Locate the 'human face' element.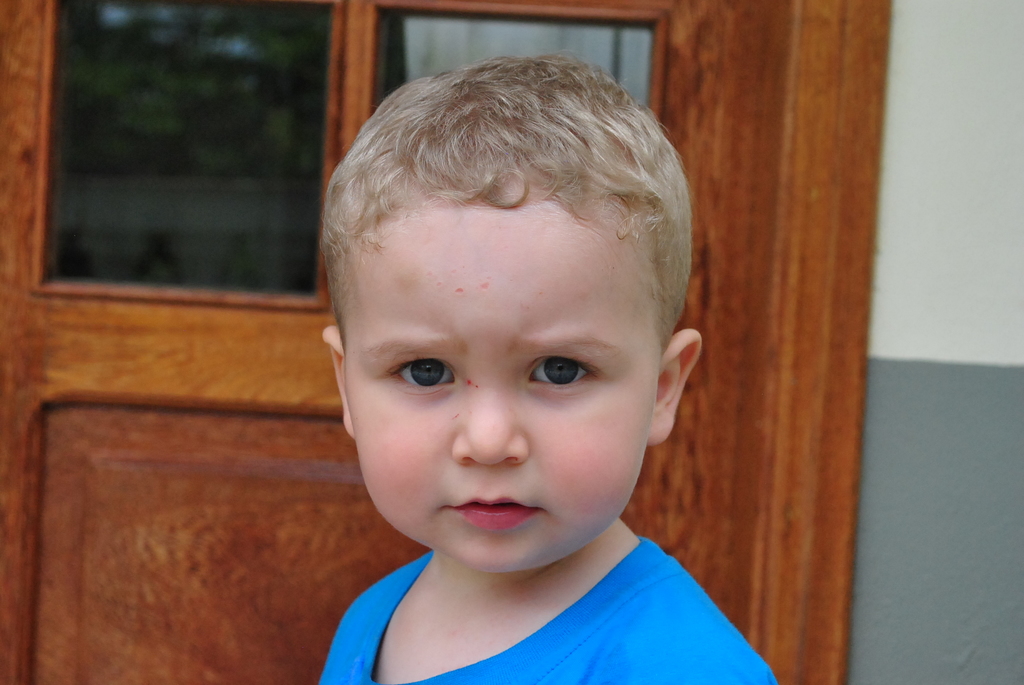
Element bbox: box(343, 182, 660, 573).
